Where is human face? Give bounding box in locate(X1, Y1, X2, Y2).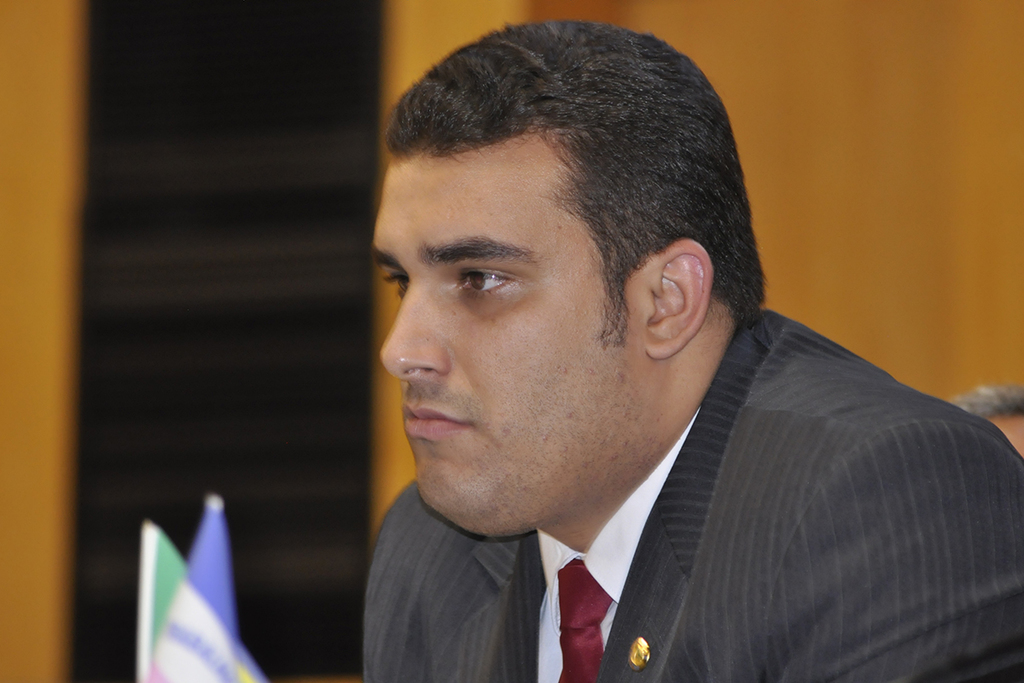
locate(381, 147, 653, 528).
